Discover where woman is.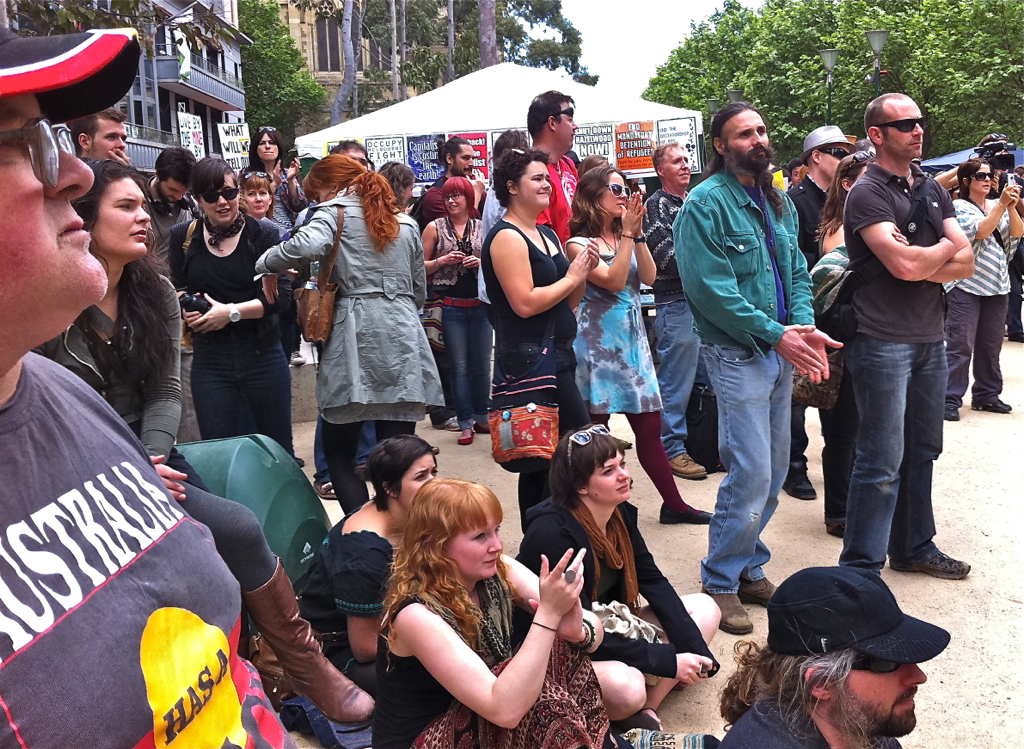
Discovered at (817,140,887,554).
